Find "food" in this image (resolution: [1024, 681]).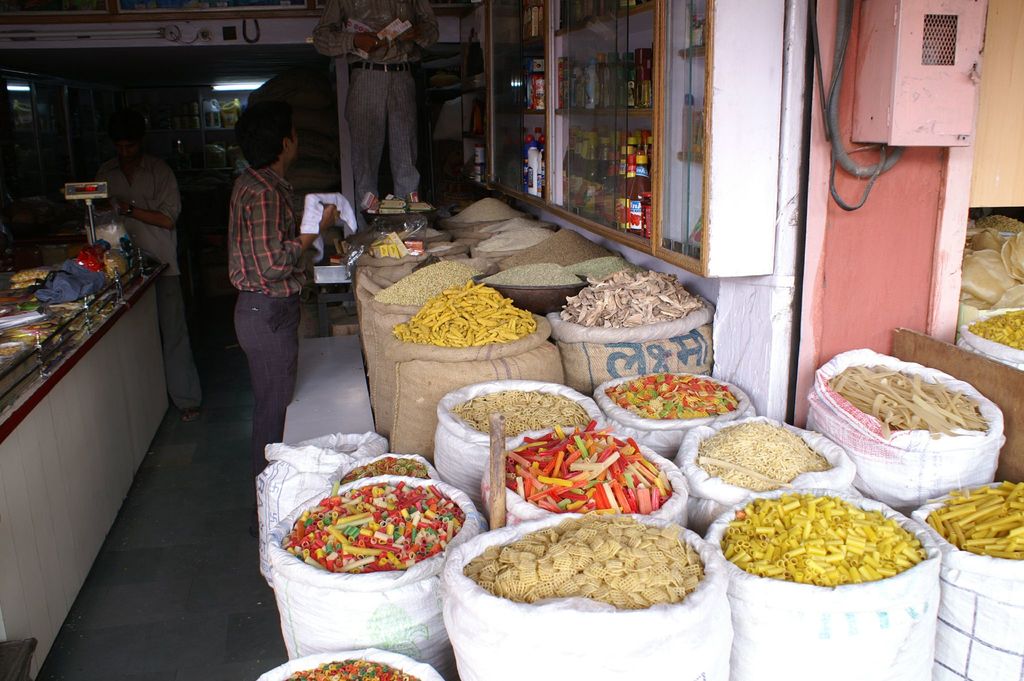
<bbox>477, 229, 548, 252</bbox>.
